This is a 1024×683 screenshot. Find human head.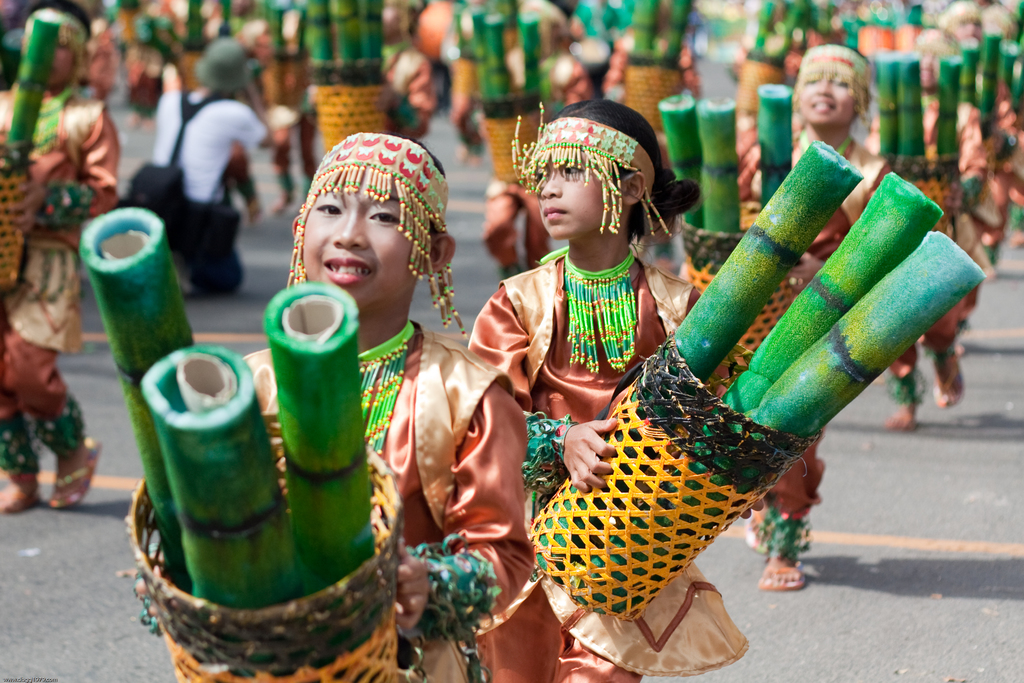
Bounding box: Rect(22, 0, 91, 86).
